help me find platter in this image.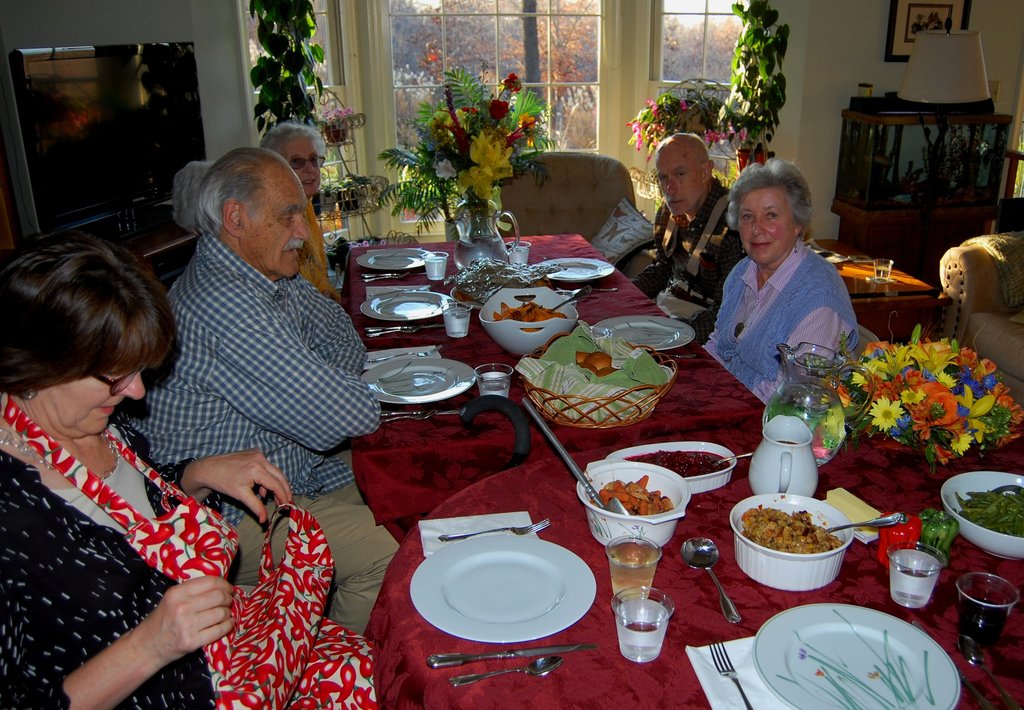
Found it: (x1=588, y1=461, x2=691, y2=547).
